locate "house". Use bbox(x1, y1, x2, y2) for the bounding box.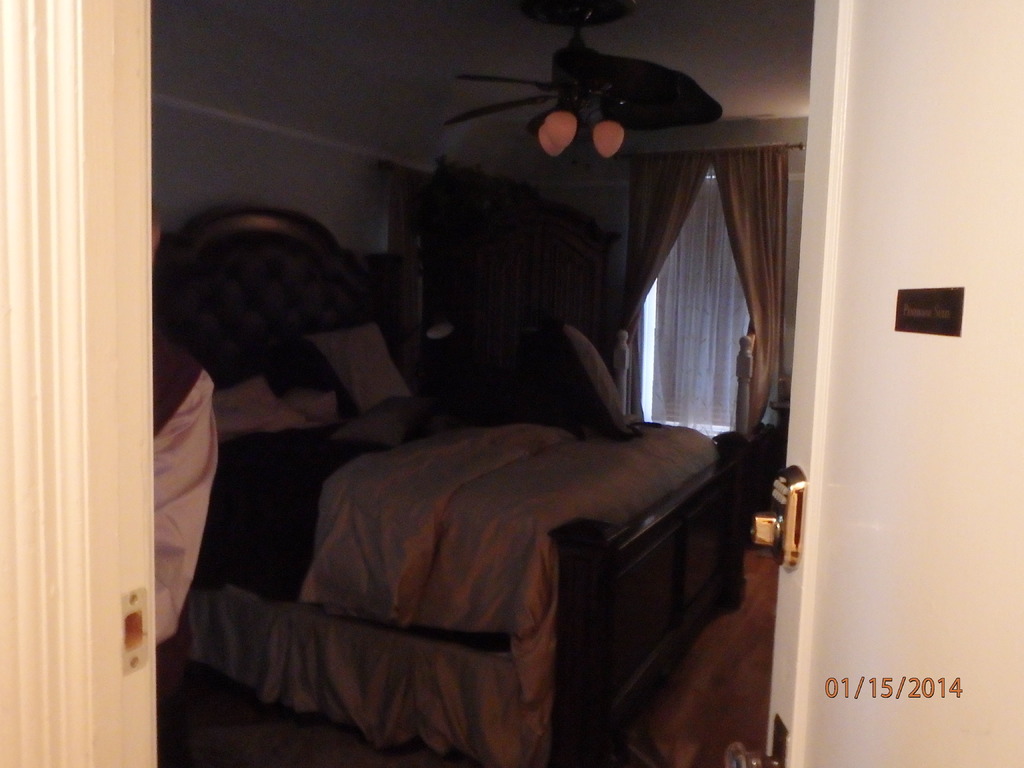
bbox(0, 0, 1023, 767).
